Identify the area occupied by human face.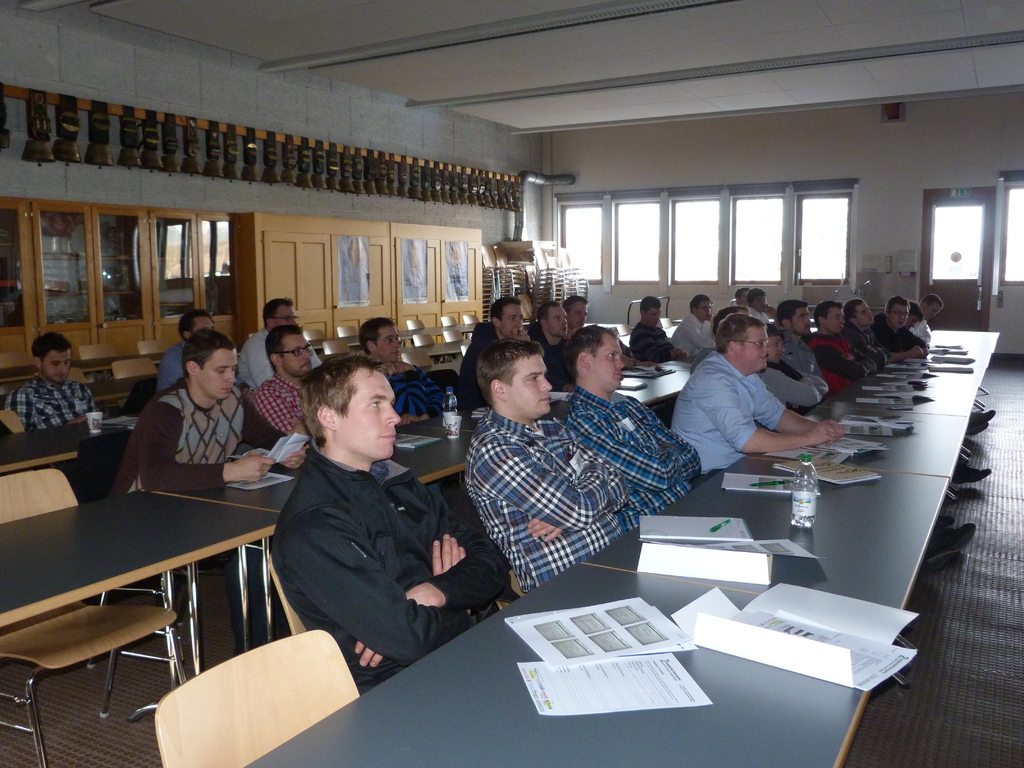
Area: region(334, 369, 402, 459).
